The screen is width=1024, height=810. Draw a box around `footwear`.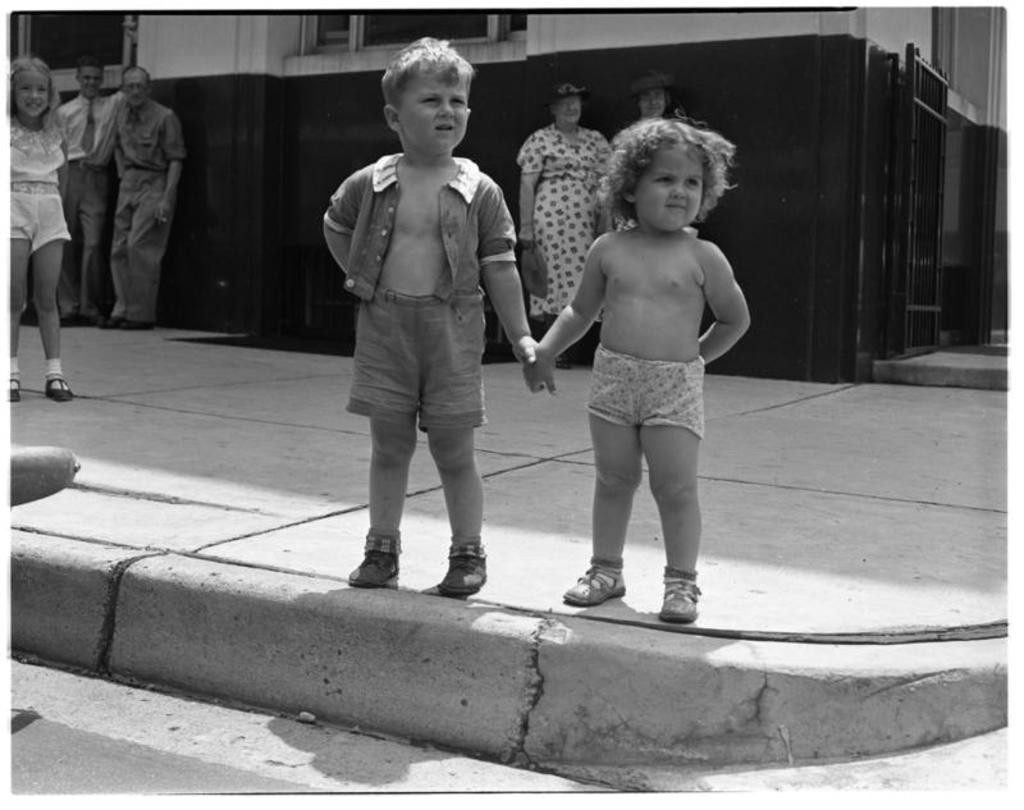
[left=552, top=343, right=573, bottom=371].
